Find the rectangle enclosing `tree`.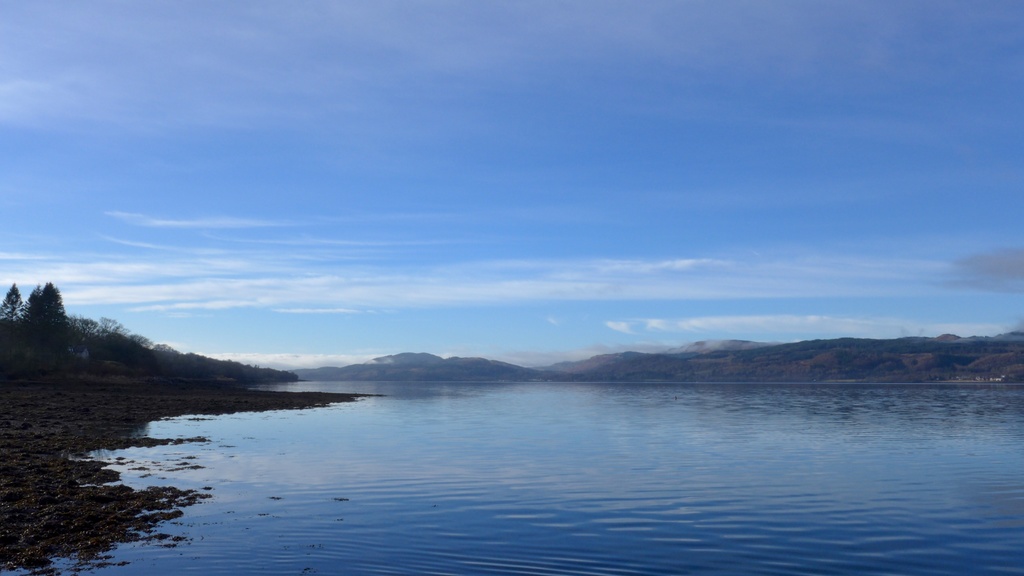
box(10, 269, 80, 362).
